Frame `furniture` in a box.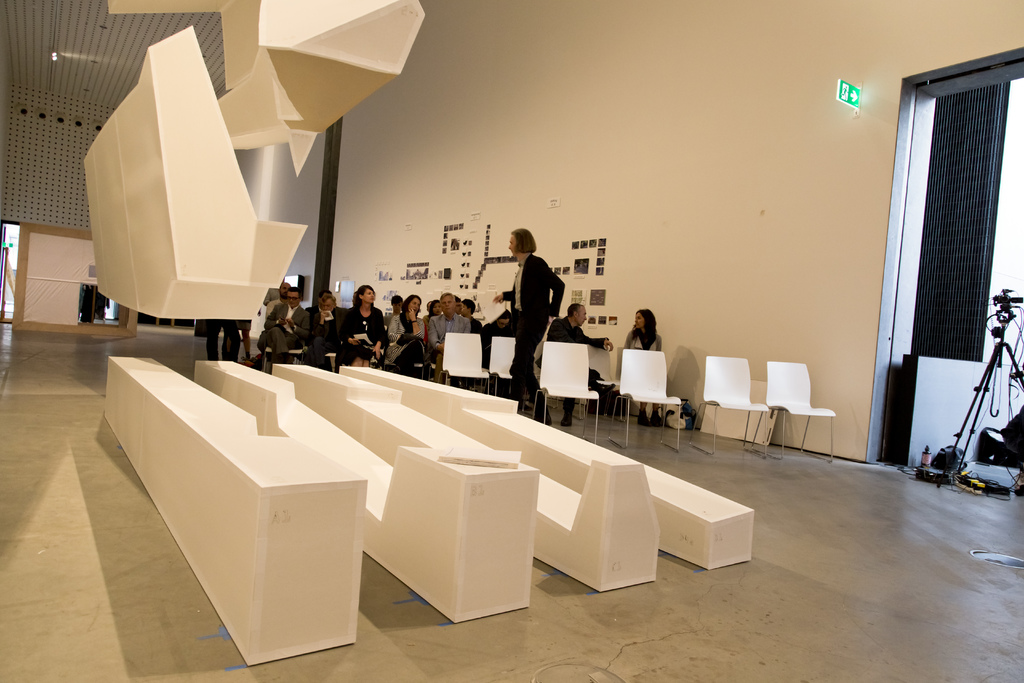
crop(749, 360, 833, 461).
